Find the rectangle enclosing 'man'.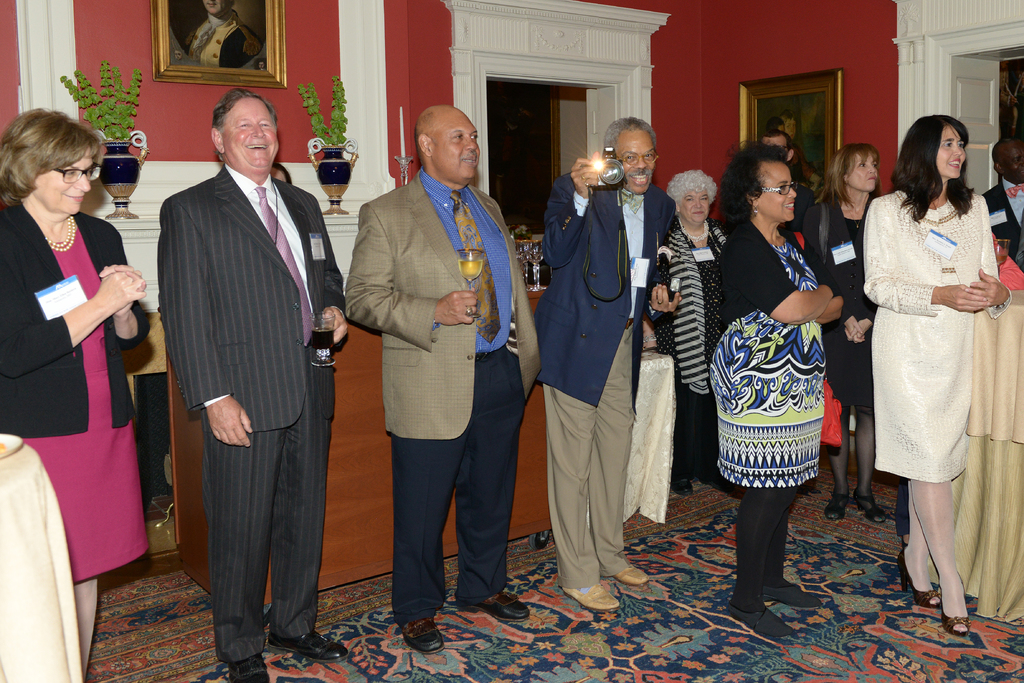
{"left": 538, "top": 119, "right": 672, "bottom": 616}.
